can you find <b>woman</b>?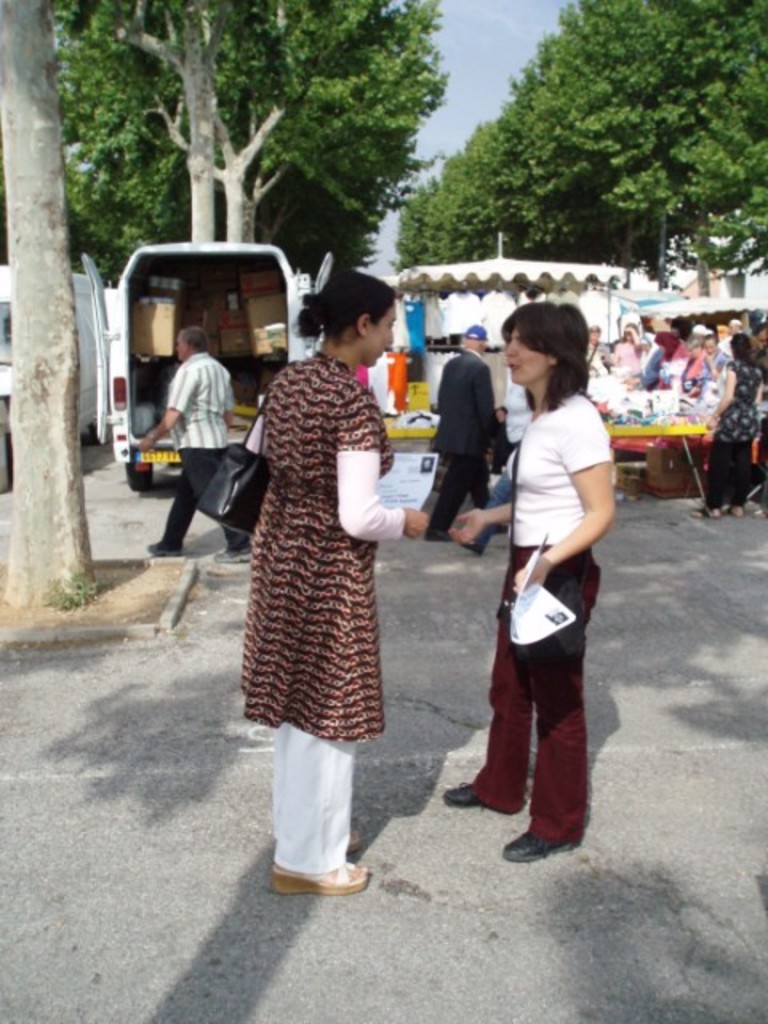
Yes, bounding box: 701:336:766:525.
